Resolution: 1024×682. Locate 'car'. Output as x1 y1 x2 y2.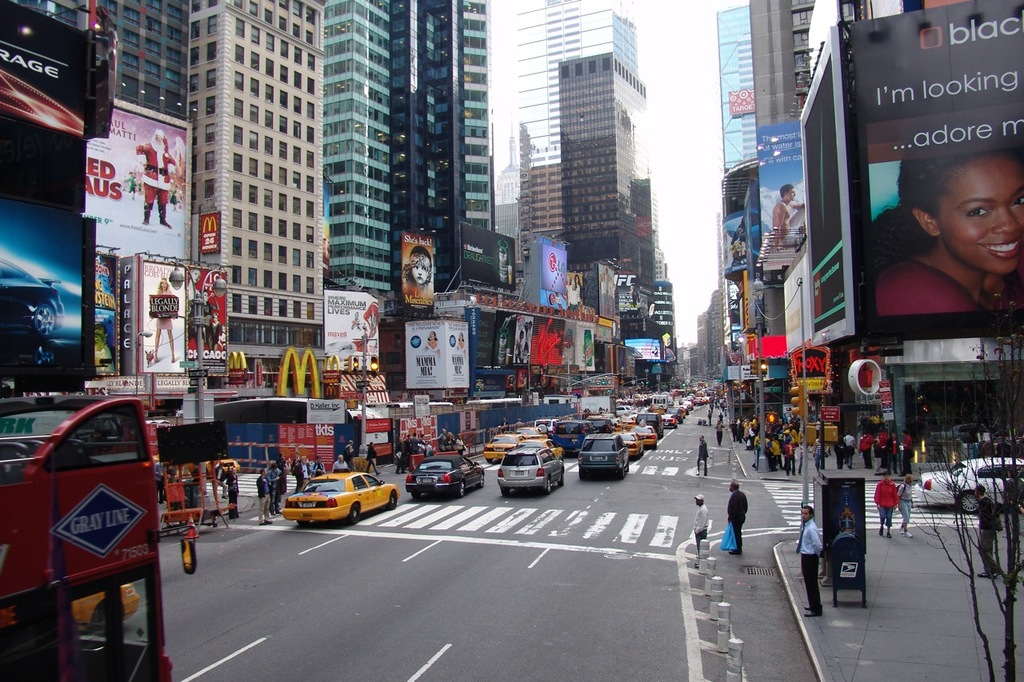
481 438 519 462.
